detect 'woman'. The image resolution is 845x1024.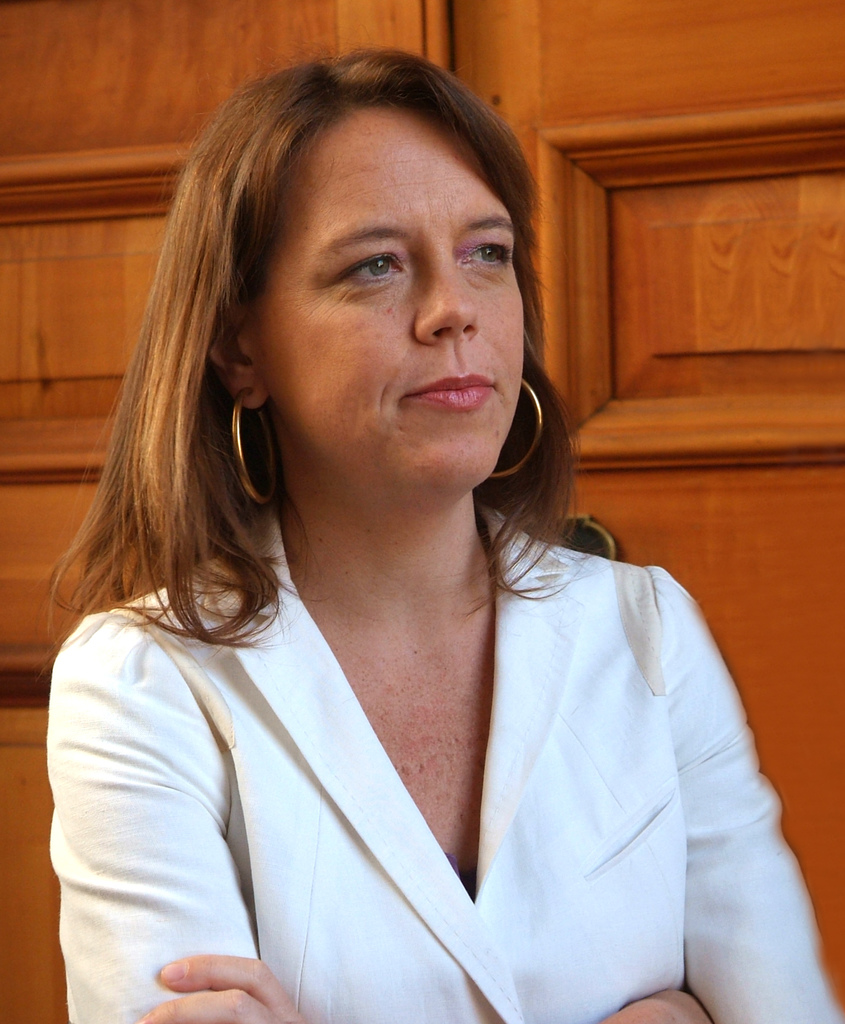
l=60, t=74, r=817, b=950.
